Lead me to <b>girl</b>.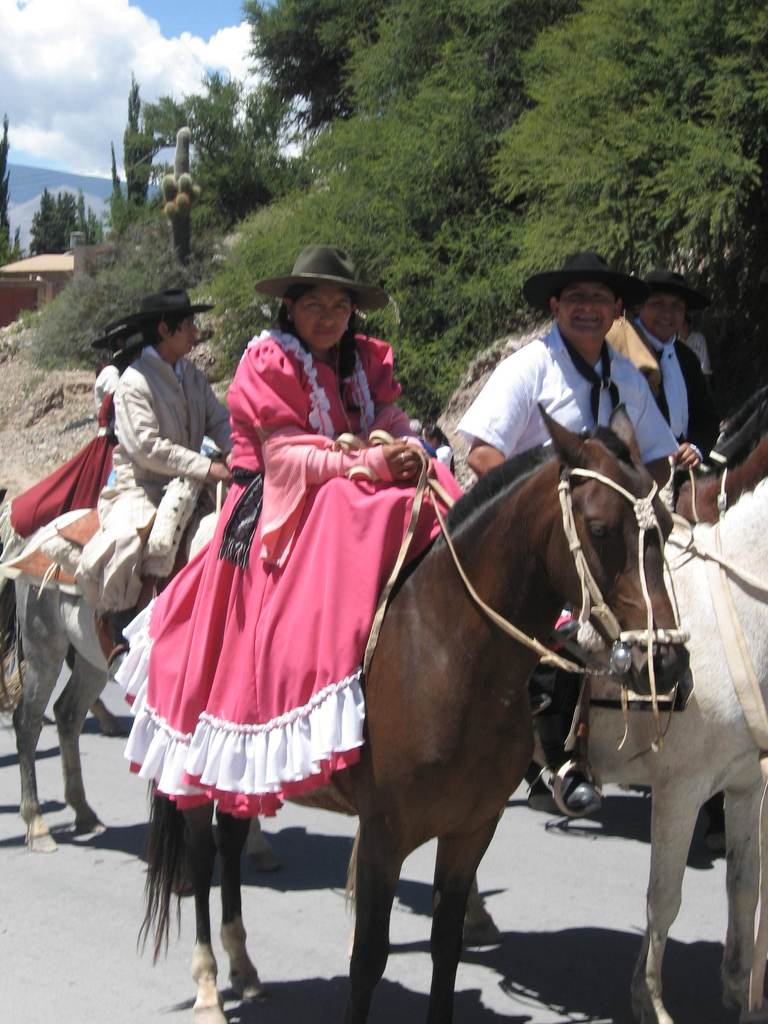
Lead to [x1=220, y1=244, x2=458, y2=797].
